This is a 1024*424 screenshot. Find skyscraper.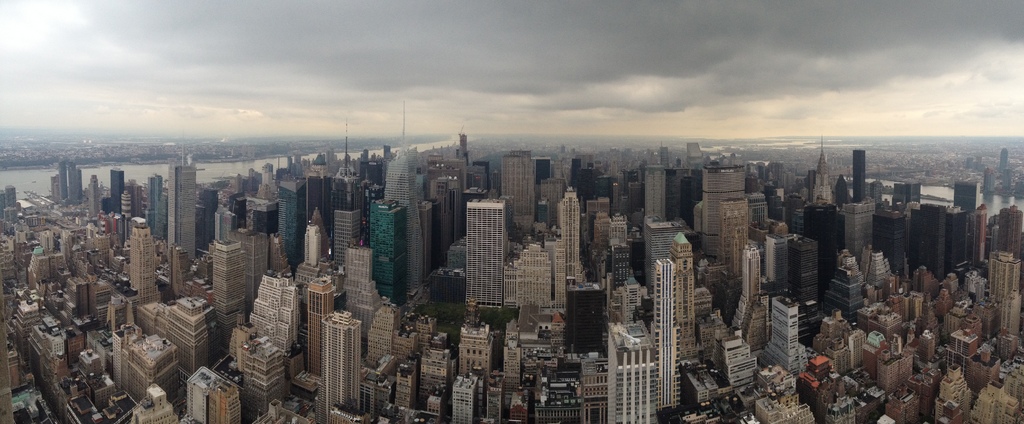
Bounding box: (719,197,753,268).
